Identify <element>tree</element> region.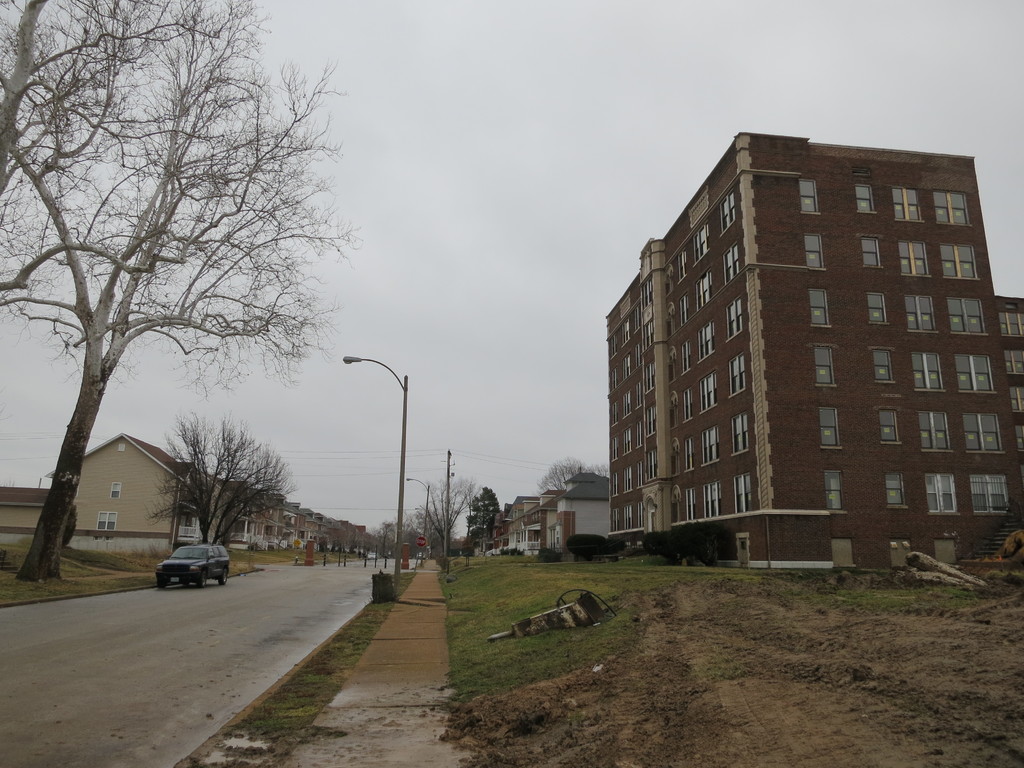
Region: 535/458/614/500.
